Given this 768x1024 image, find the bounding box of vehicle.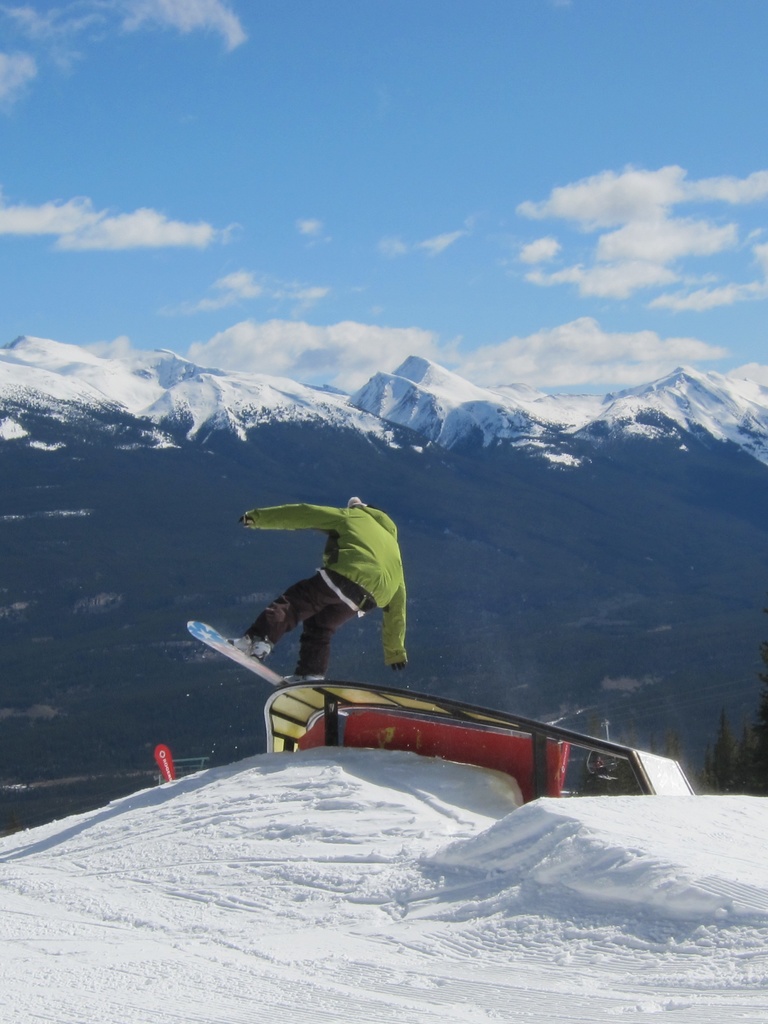
208,660,676,804.
